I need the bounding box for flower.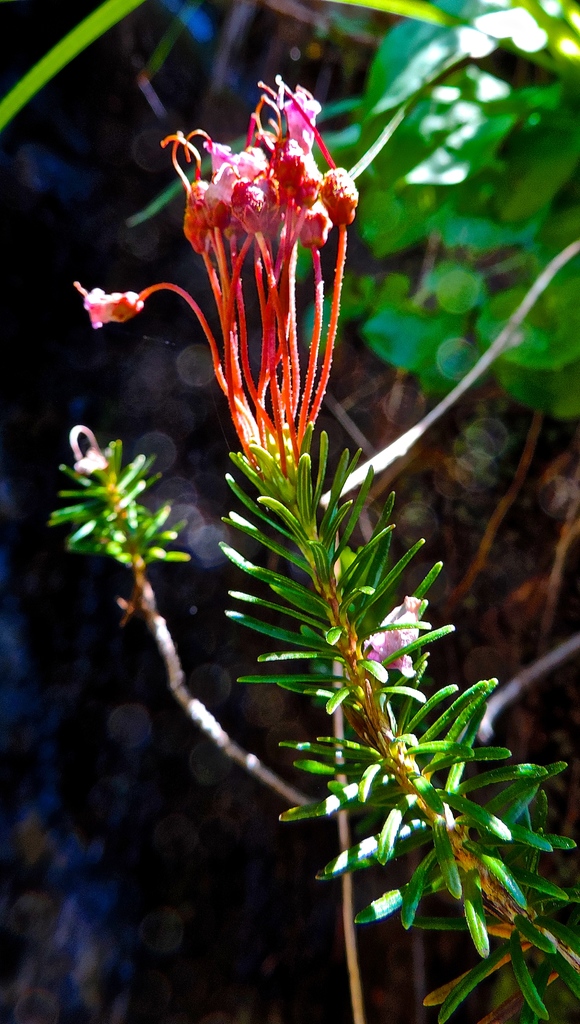
Here it is: rect(142, 104, 350, 506).
